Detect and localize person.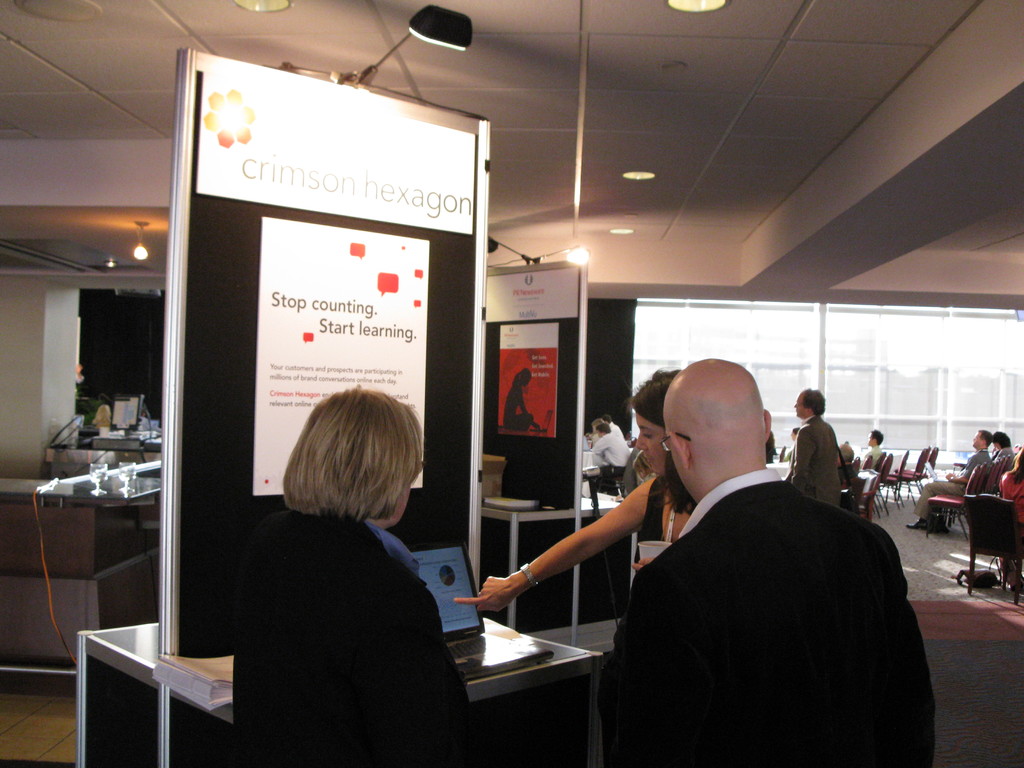
Localized at (left=586, top=416, right=630, bottom=509).
